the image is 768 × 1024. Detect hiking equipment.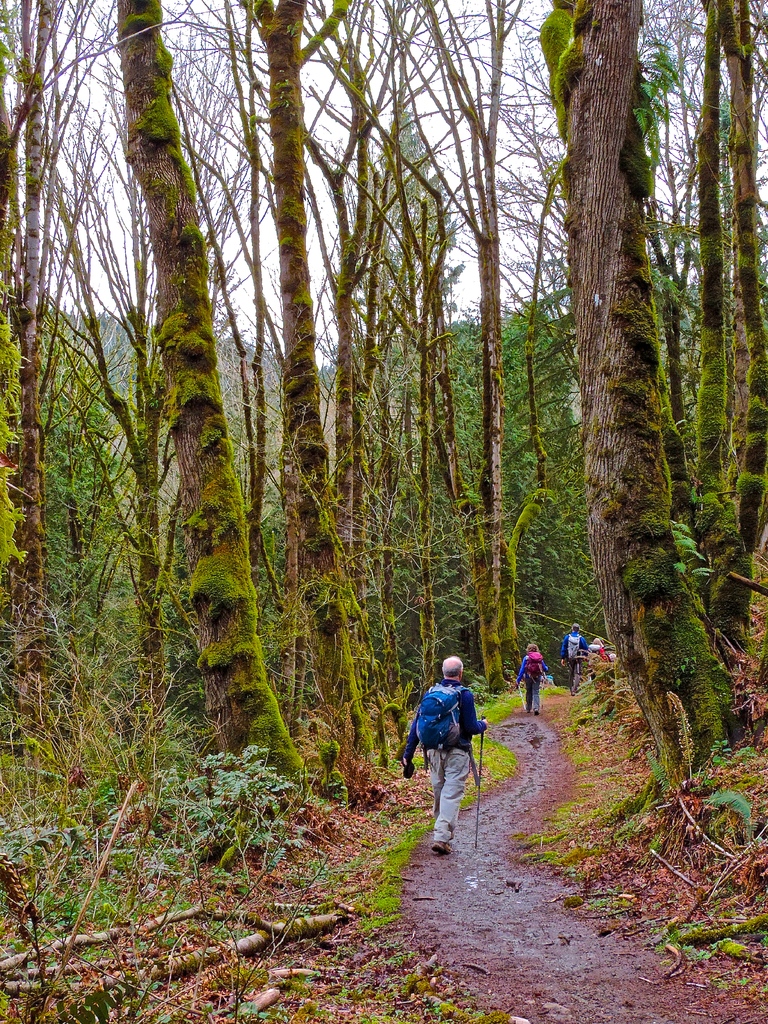
Detection: box(477, 716, 486, 856).
